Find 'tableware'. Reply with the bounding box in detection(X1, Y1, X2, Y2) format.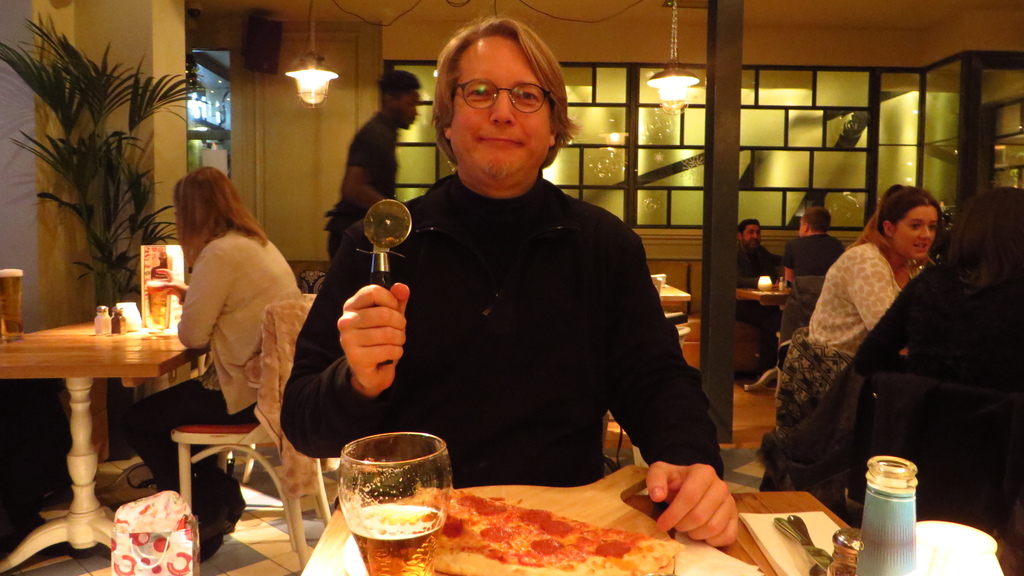
detection(143, 283, 172, 331).
